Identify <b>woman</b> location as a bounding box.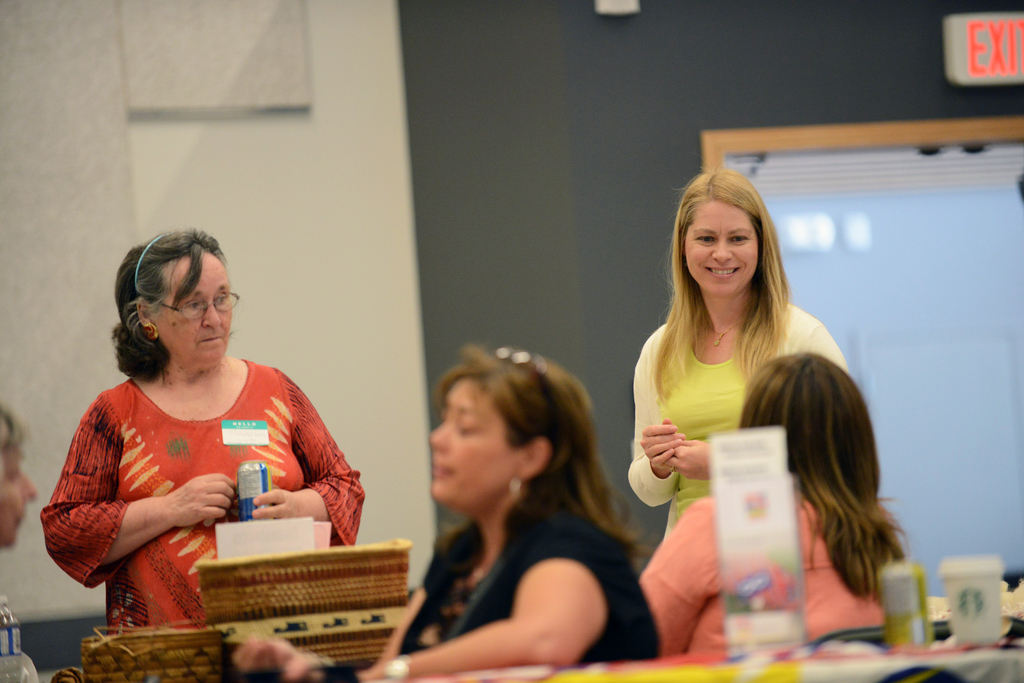
crop(0, 405, 38, 554).
